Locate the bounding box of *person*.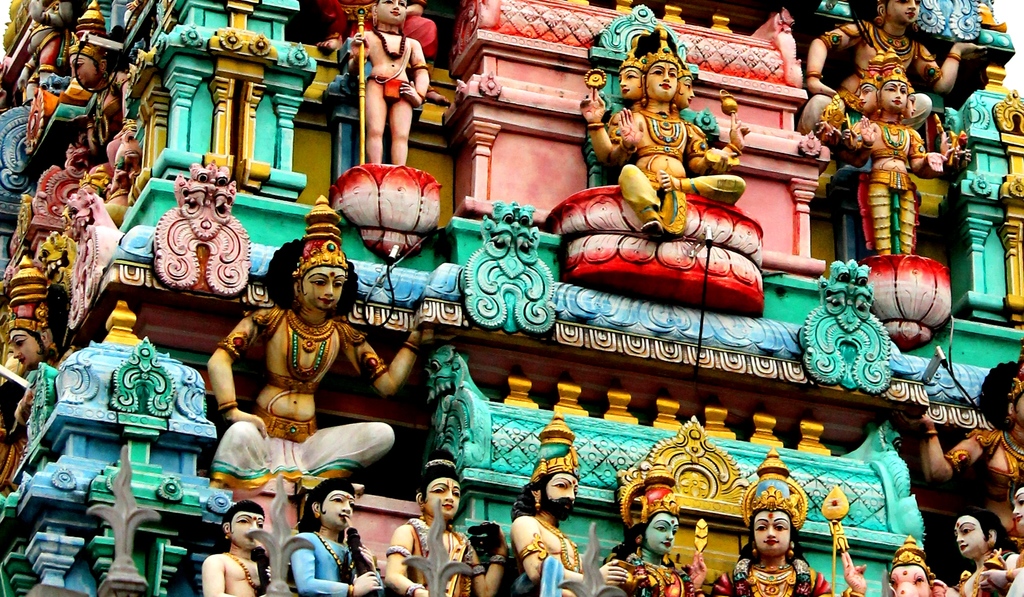
Bounding box: bbox=(615, 460, 707, 596).
